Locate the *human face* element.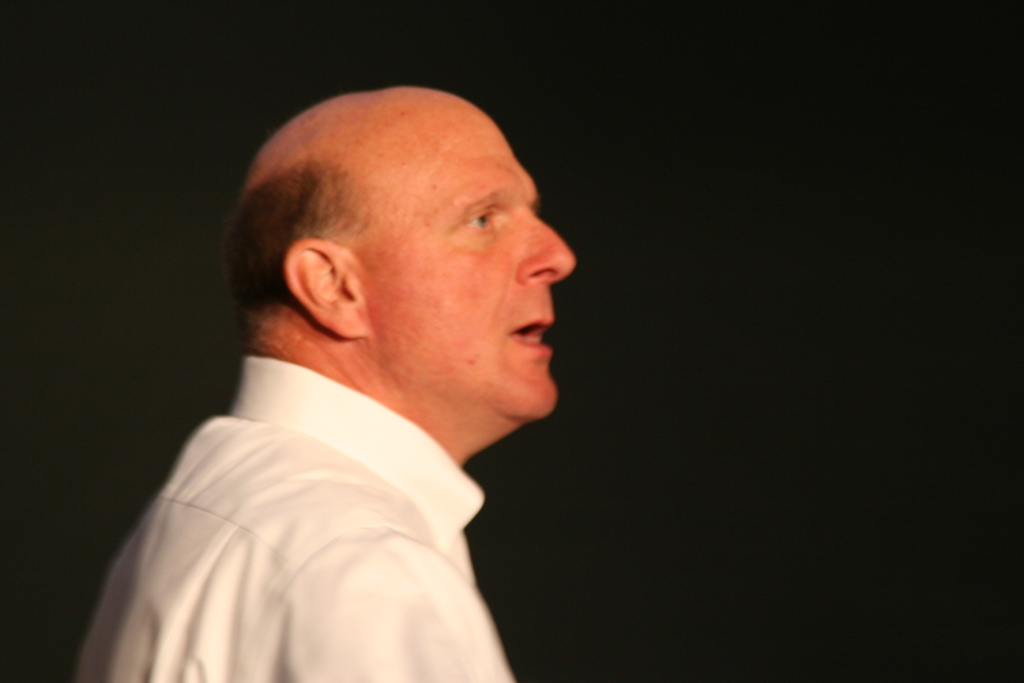
Element bbox: crop(358, 120, 573, 416).
